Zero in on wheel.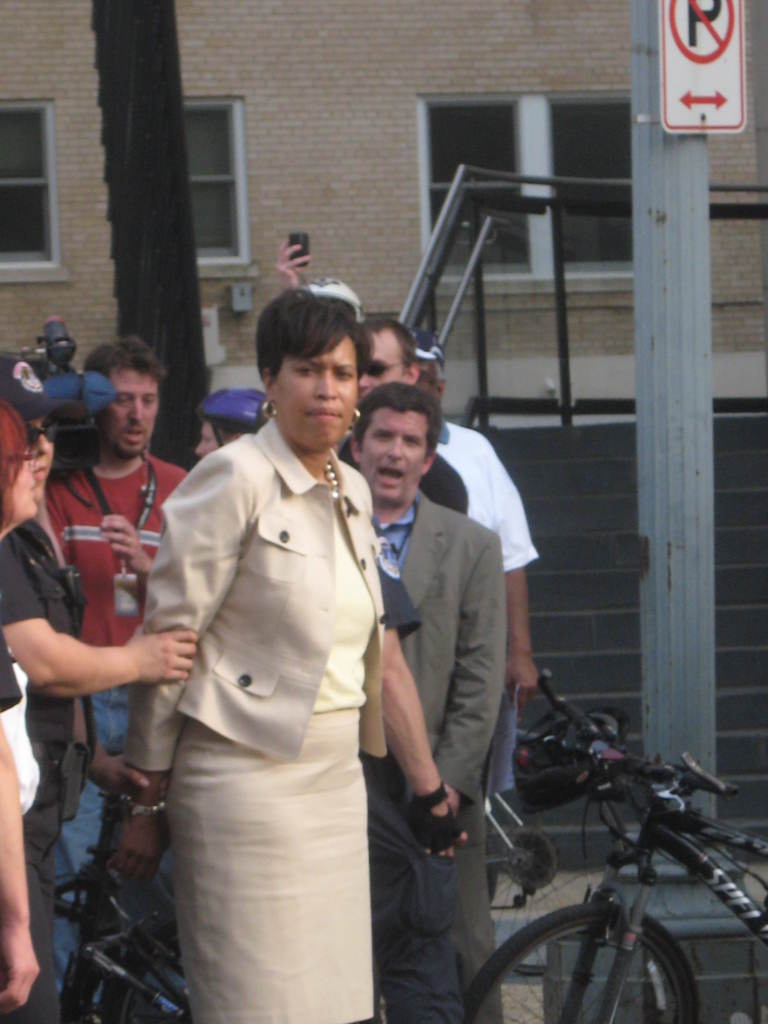
Zeroed in: locate(483, 730, 628, 975).
